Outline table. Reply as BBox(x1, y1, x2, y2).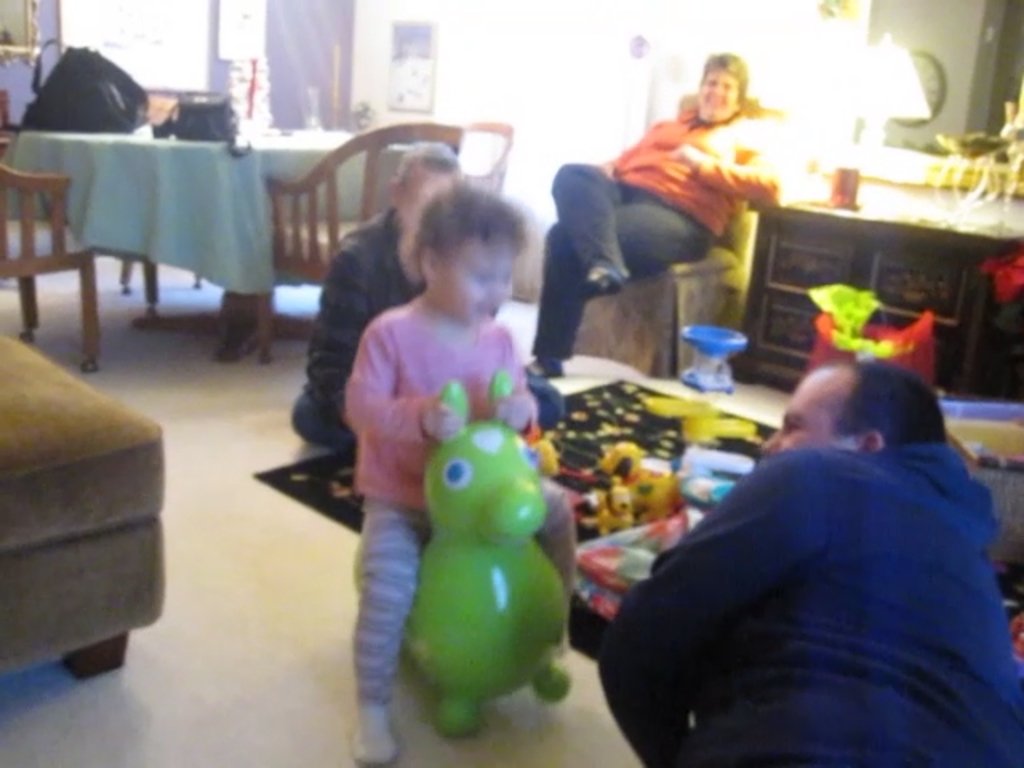
BBox(32, 101, 266, 341).
